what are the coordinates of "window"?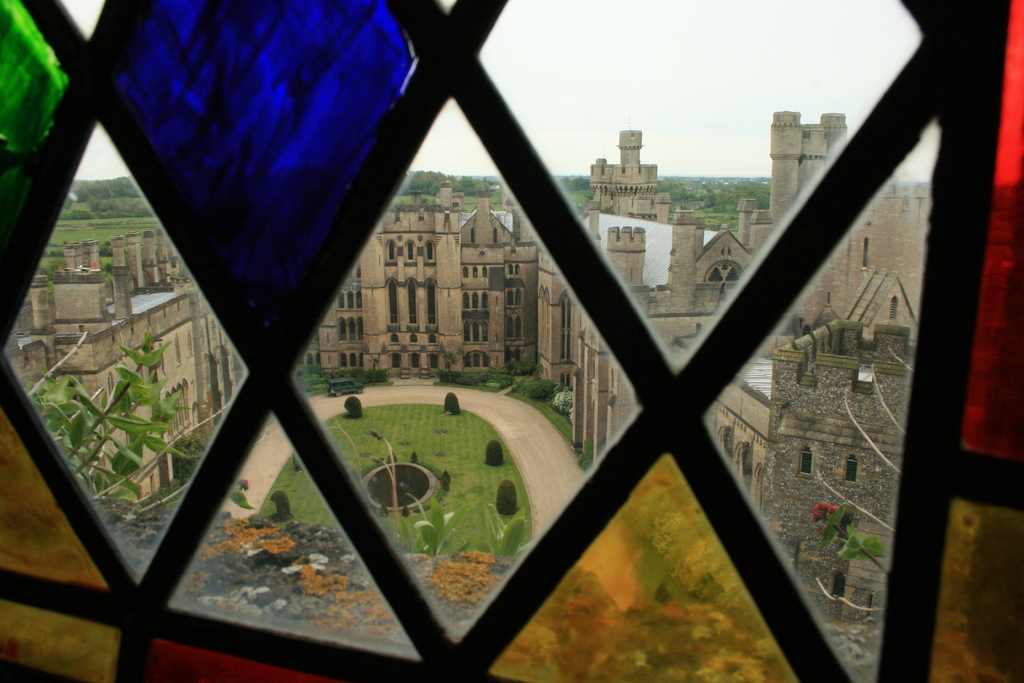
<box>798,449,814,473</box>.
